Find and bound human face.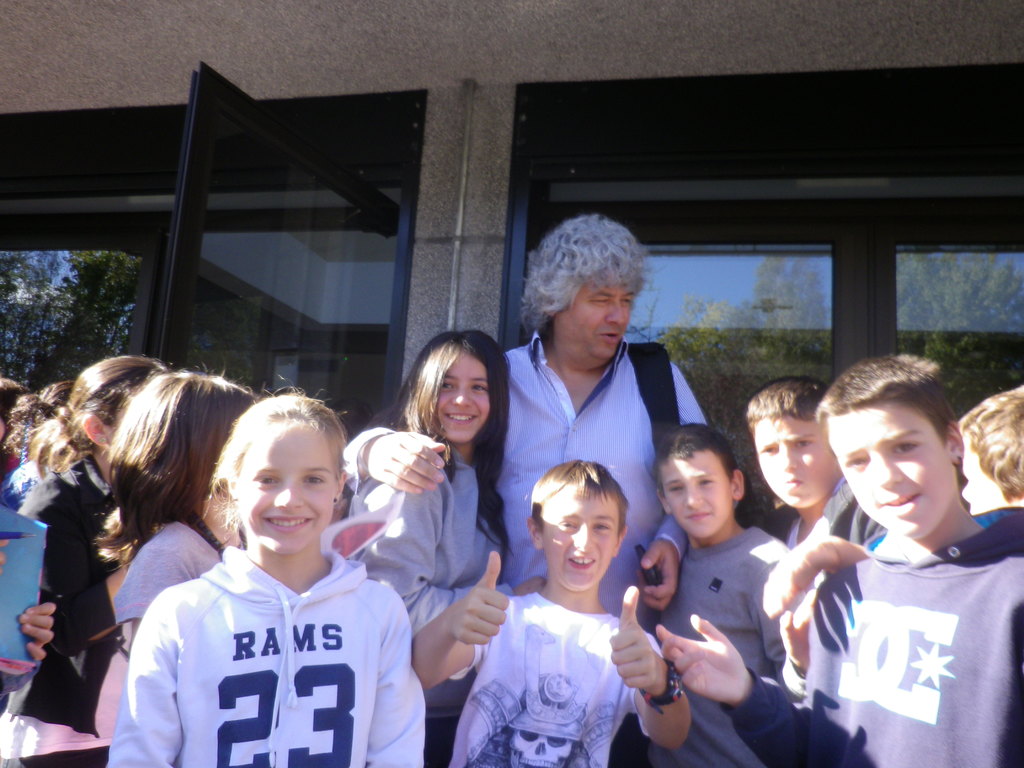
Bound: [662,450,735,540].
